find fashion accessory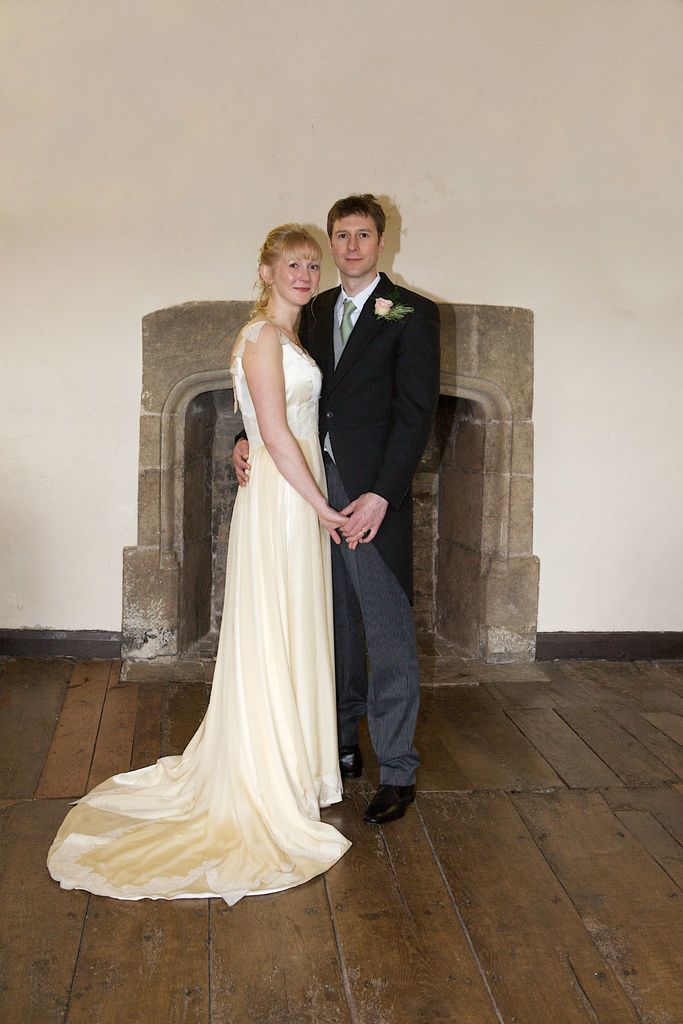
[336,738,363,778]
